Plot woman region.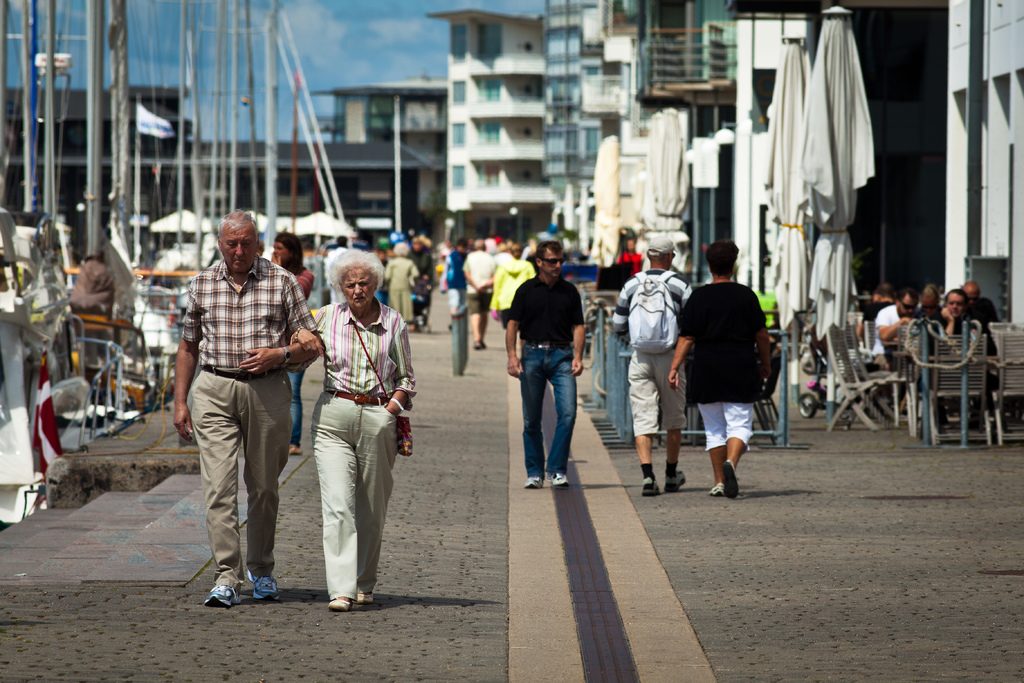
Plotted at pyautogui.locateOnScreen(287, 247, 413, 611).
